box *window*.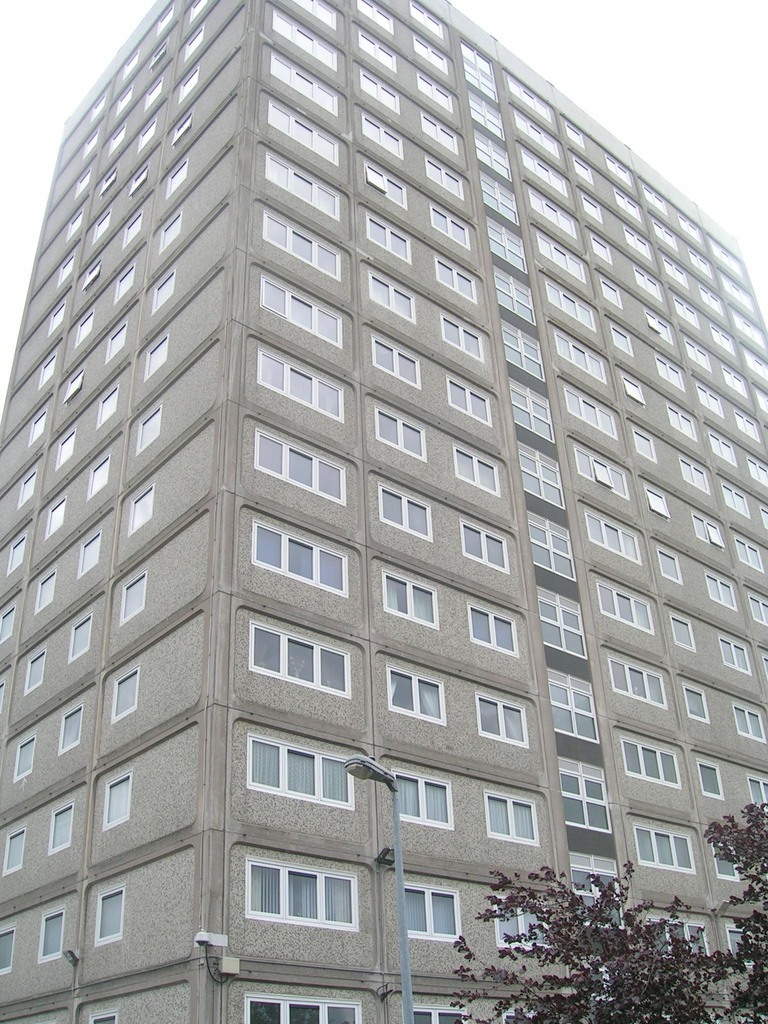
region(386, 770, 454, 828).
